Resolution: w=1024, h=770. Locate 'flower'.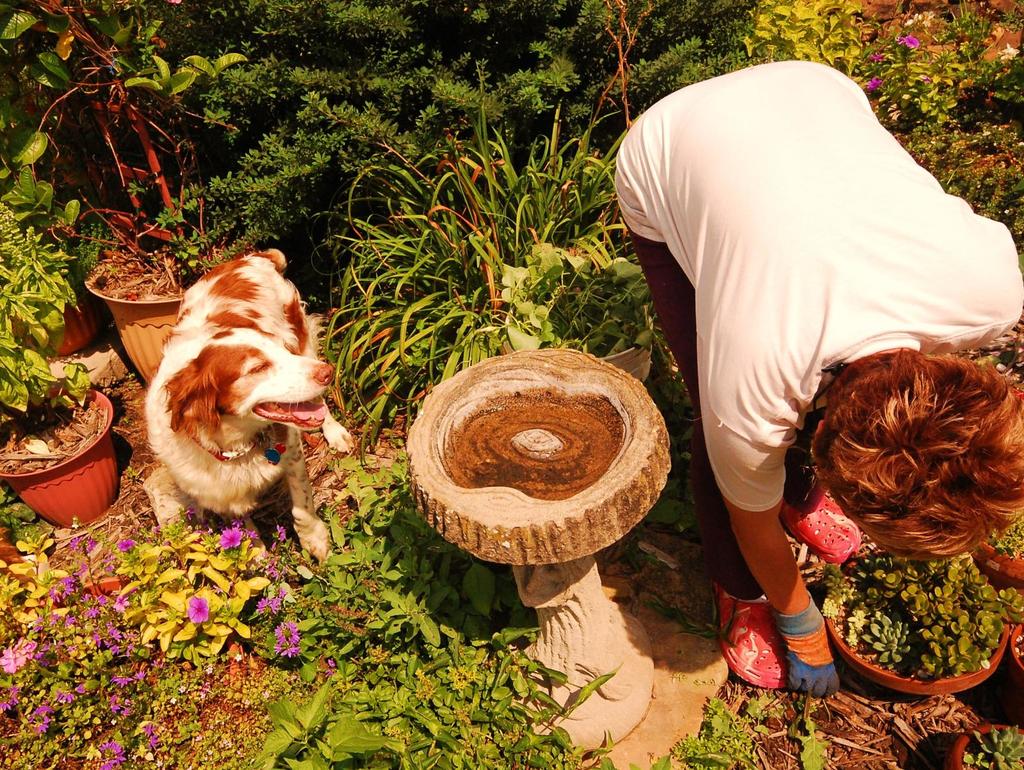
(x1=866, y1=74, x2=884, y2=90).
